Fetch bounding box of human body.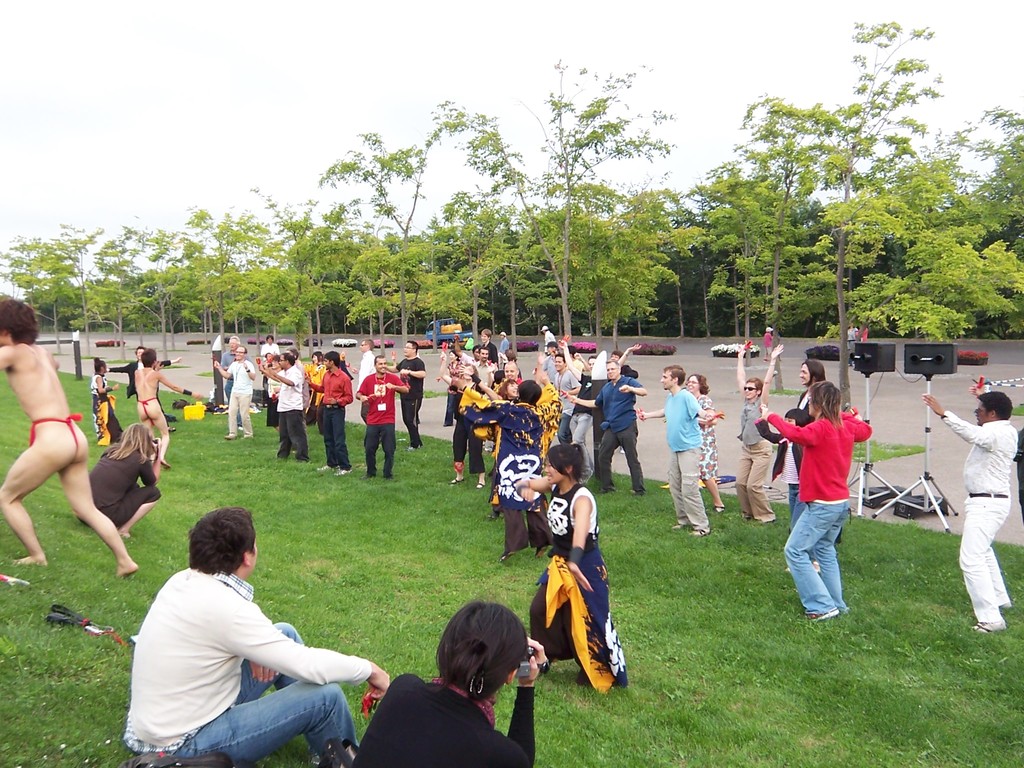
Bbox: select_region(662, 390, 726, 518).
